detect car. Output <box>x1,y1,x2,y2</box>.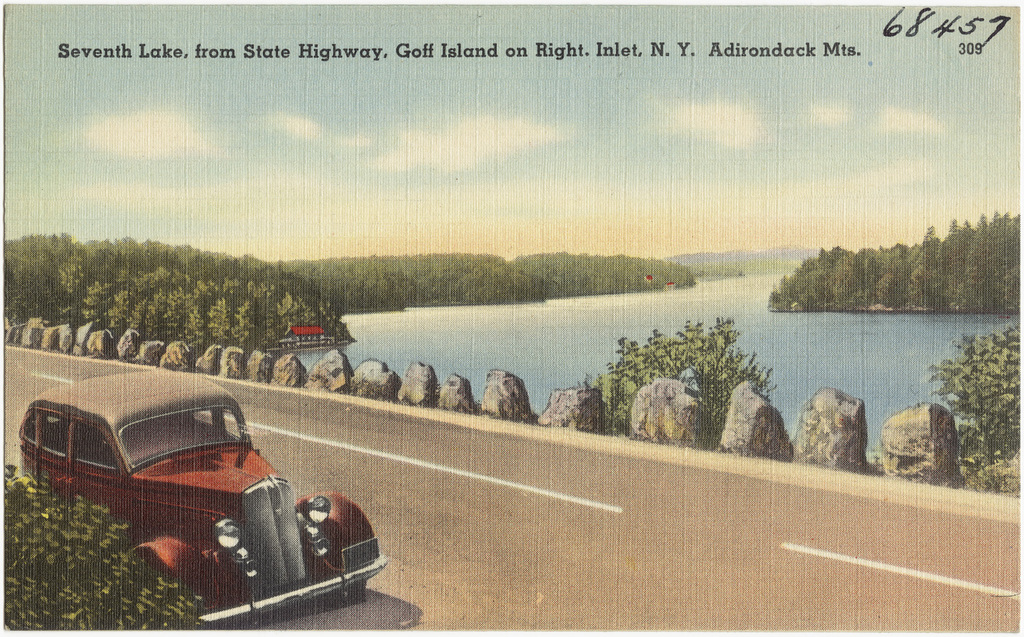
<box>16,382,370,617</box>.
